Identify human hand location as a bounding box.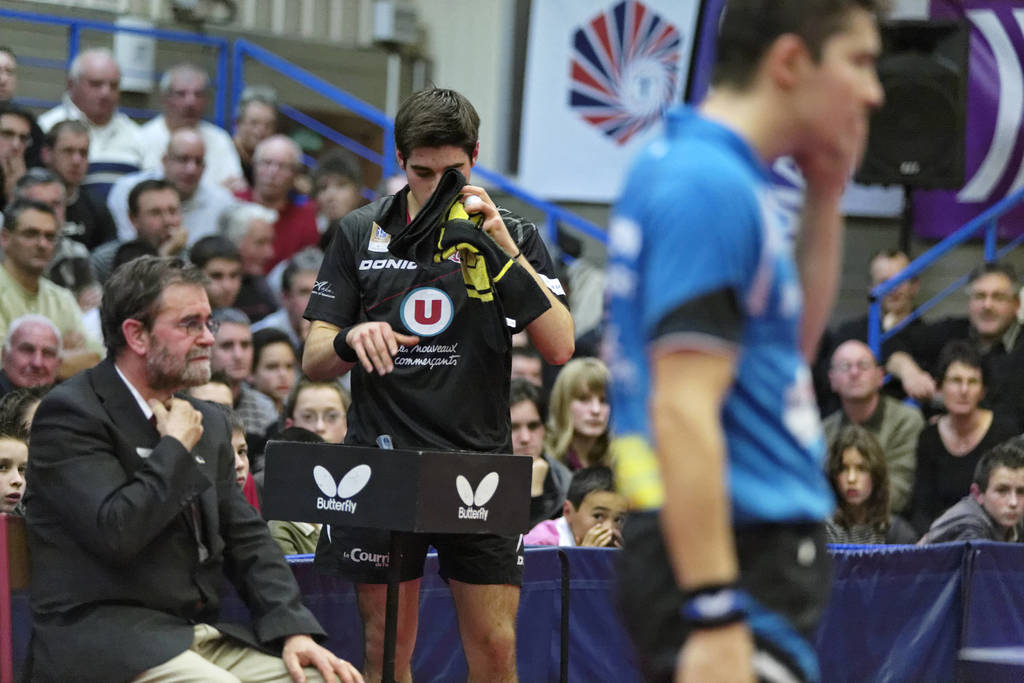
left=147, top=395, right=205, bottom=456.
